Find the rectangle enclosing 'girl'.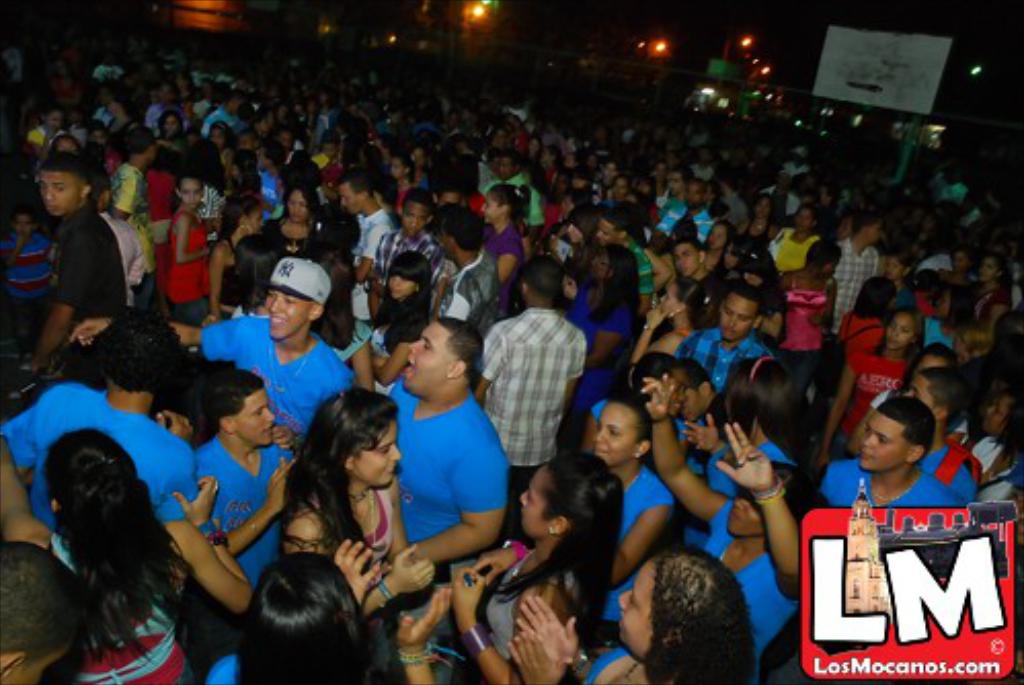
[left=285, top=386, right=435, bottom=632].
